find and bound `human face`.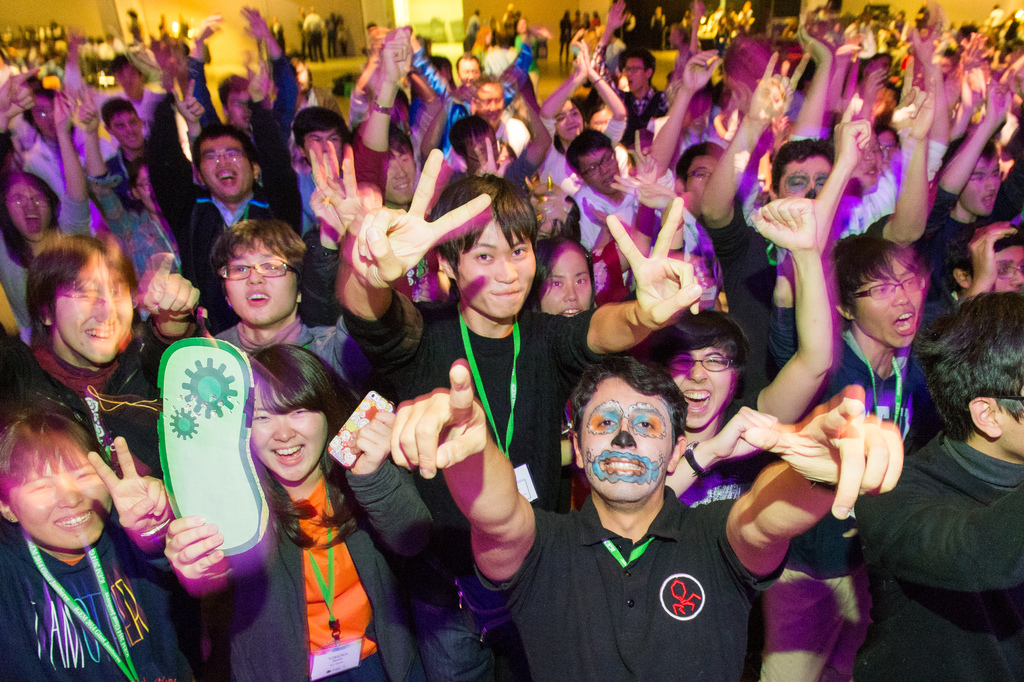
Bound: [x1=12, y1=455, x2=108, y2=548].
